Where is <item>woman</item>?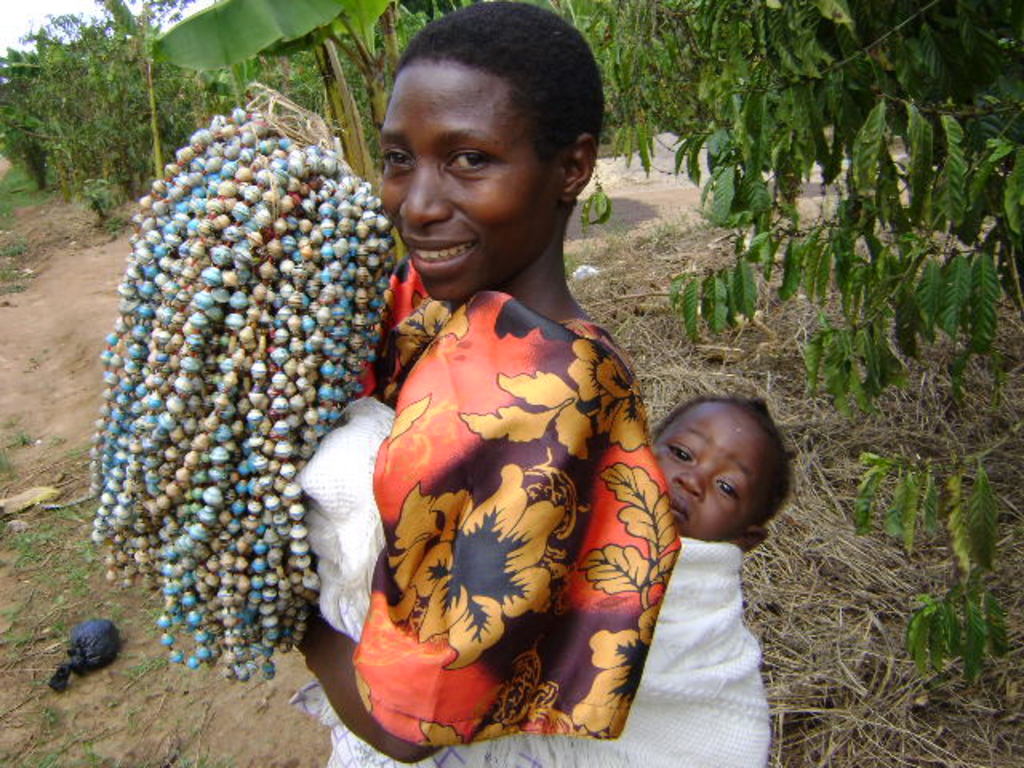
left=290, top=0, right=678, bottom=766.
